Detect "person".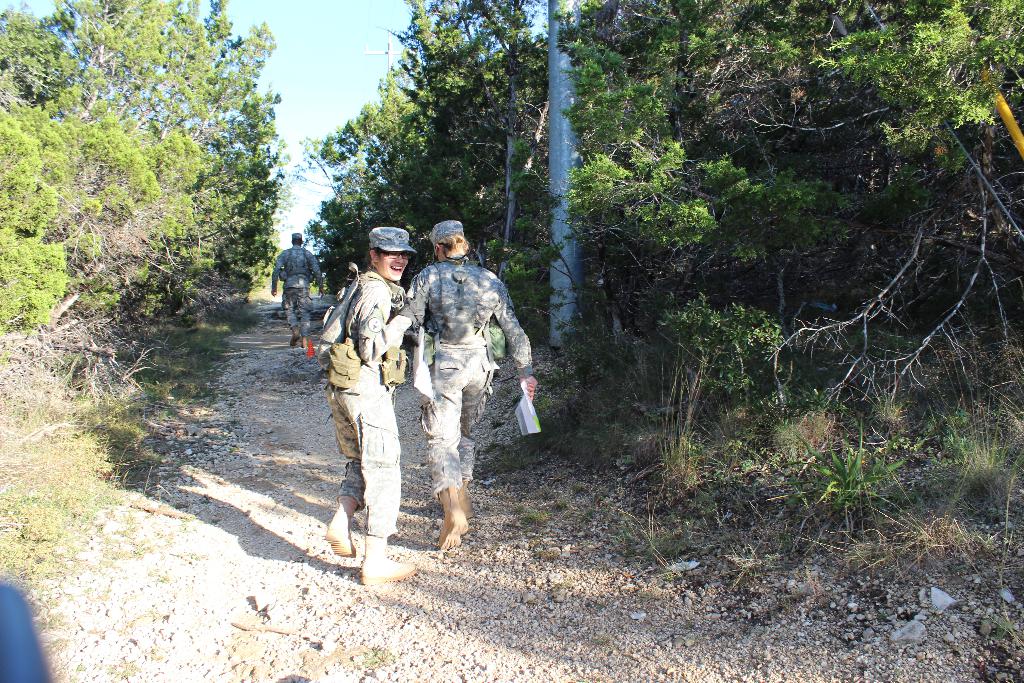
Detected at l=323, t=224, r=419, b=584.
